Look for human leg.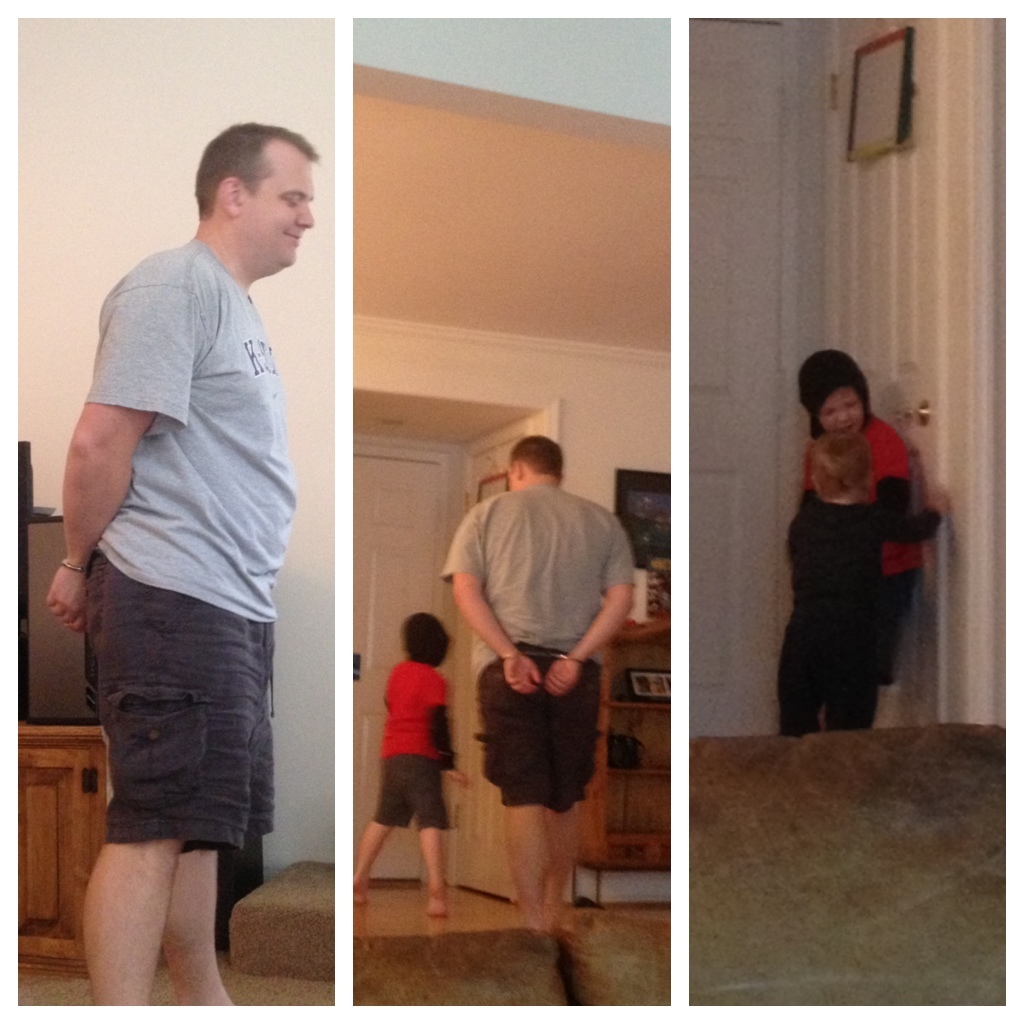
Found: 475/649/597/925.
